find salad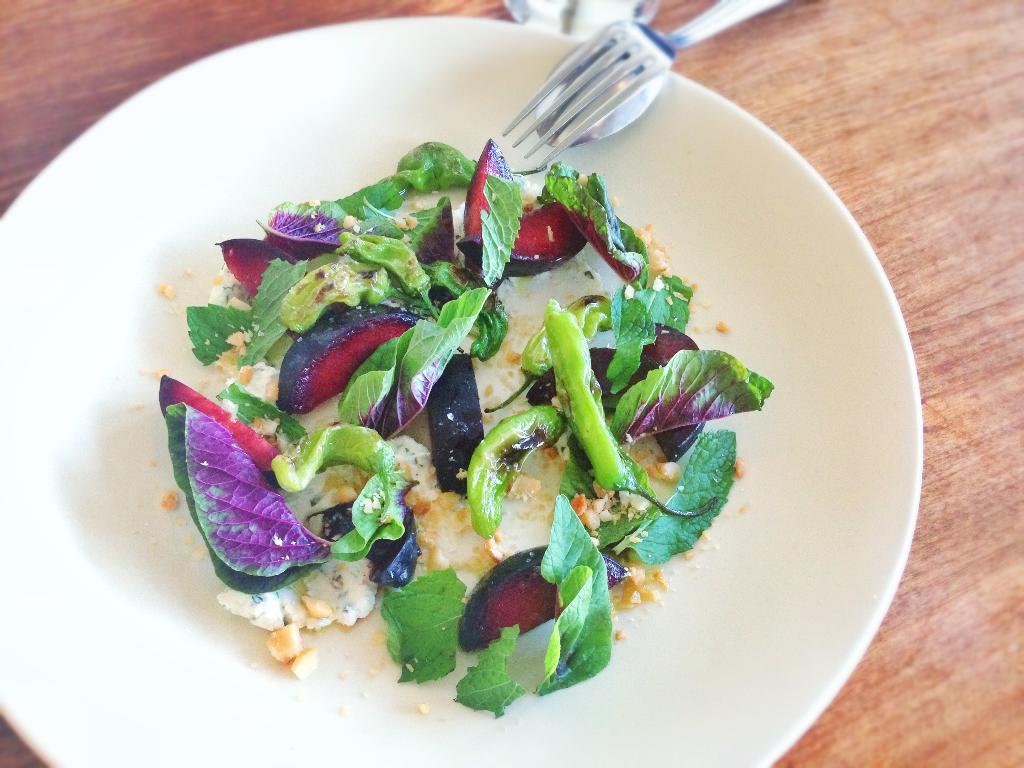
bbox=[157, 134, 776, 717]
